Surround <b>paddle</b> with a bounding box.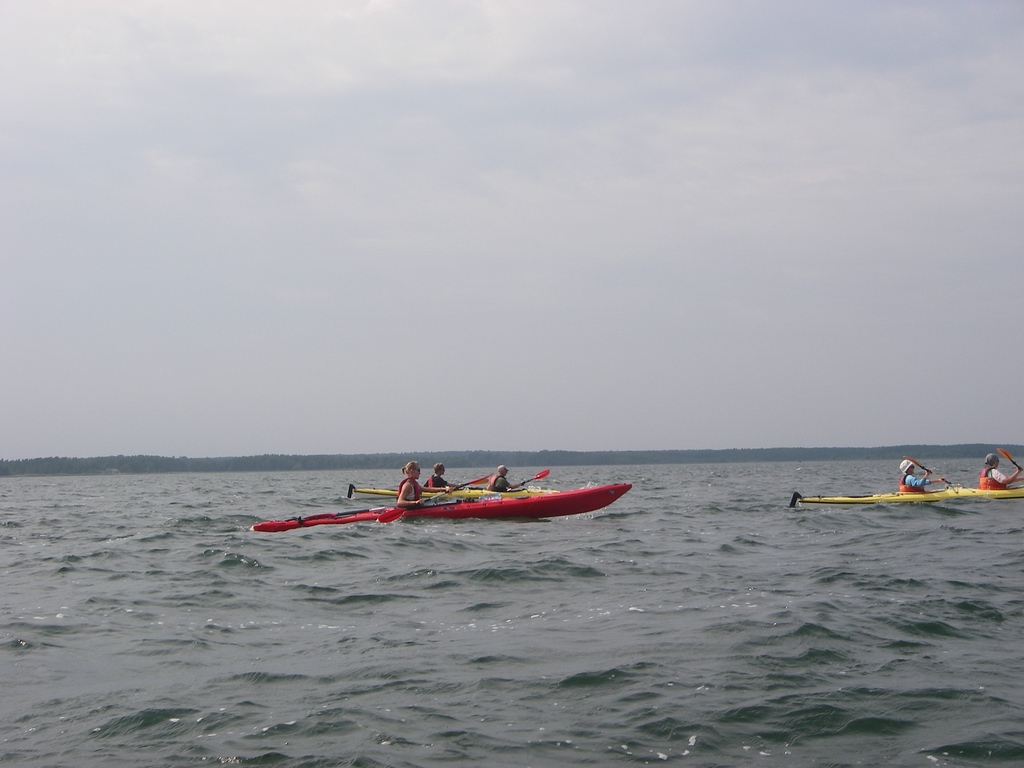
<region>900, 452, 962, 500</region>.
